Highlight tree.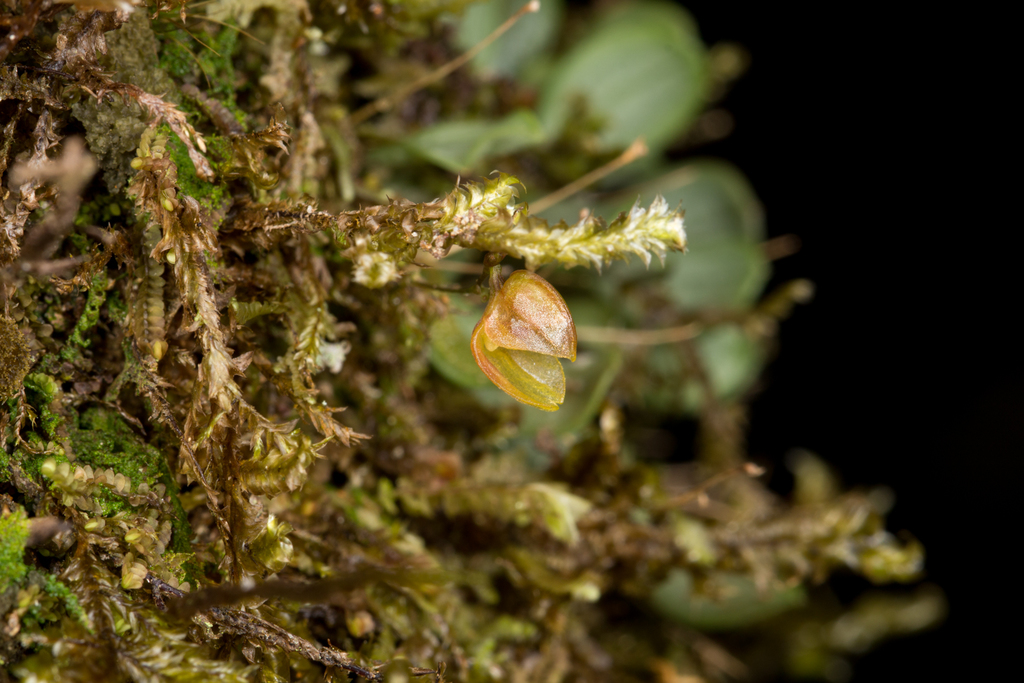
Highlighted region: 0 0 936 682.
